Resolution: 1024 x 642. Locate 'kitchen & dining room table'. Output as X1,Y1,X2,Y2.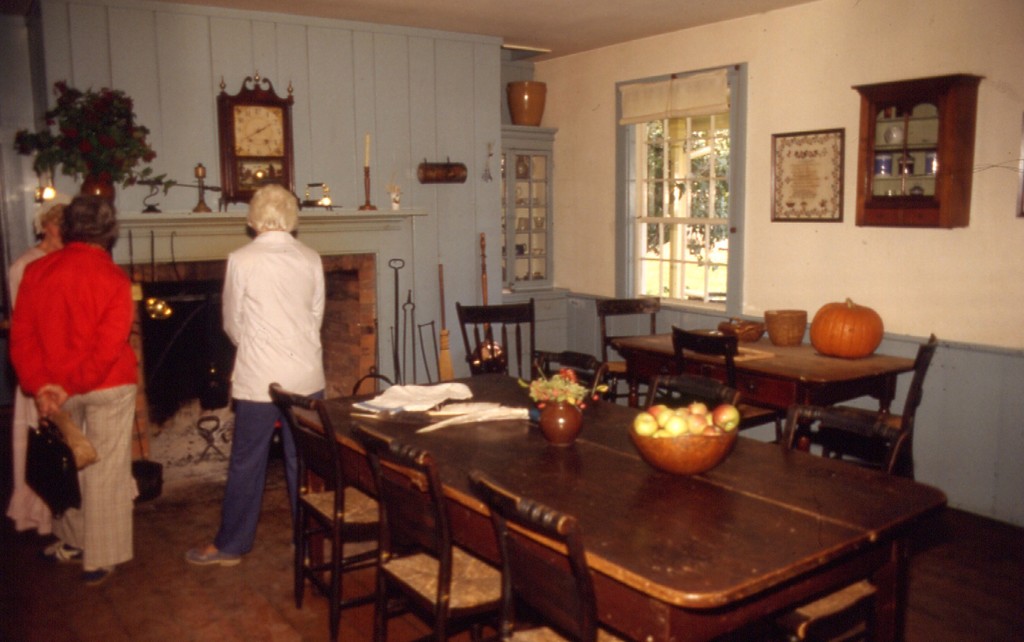
222,312,865,613.
